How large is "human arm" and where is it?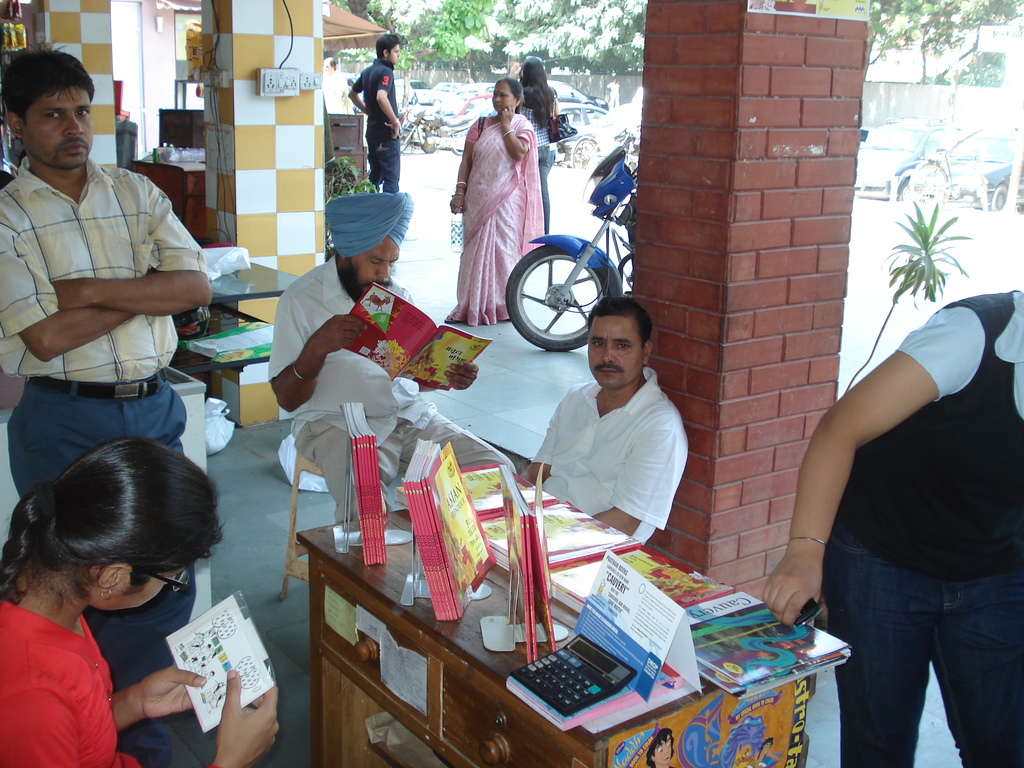
Bounding box: Rect(592, 417, 677, 534).
